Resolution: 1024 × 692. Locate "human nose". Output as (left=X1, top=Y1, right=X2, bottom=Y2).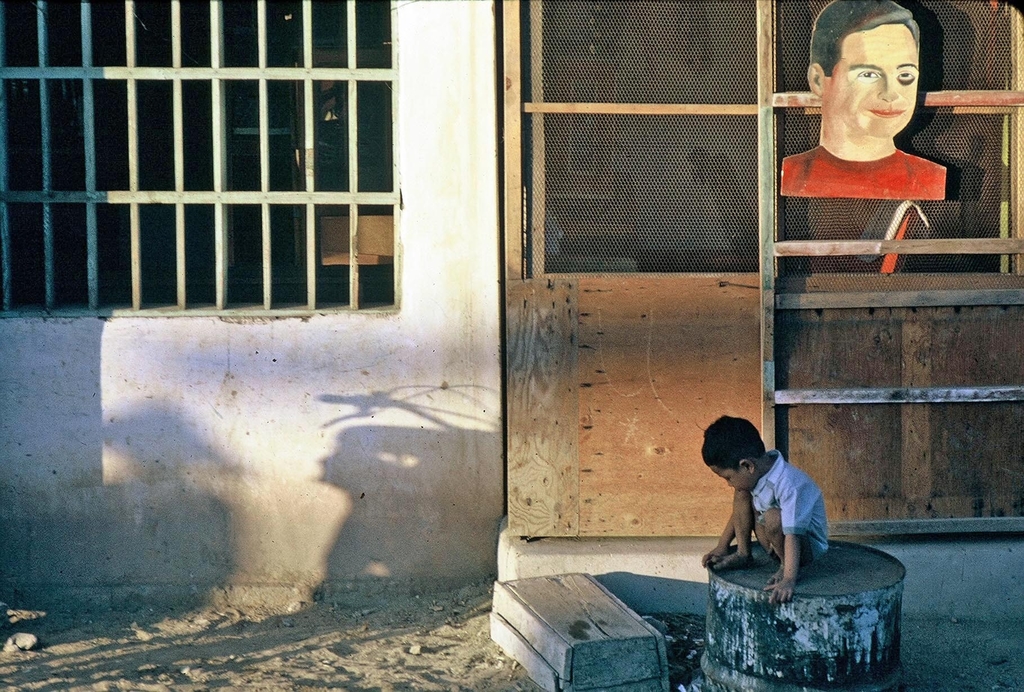
(left=729, top=479, right=732, bottom=484).
